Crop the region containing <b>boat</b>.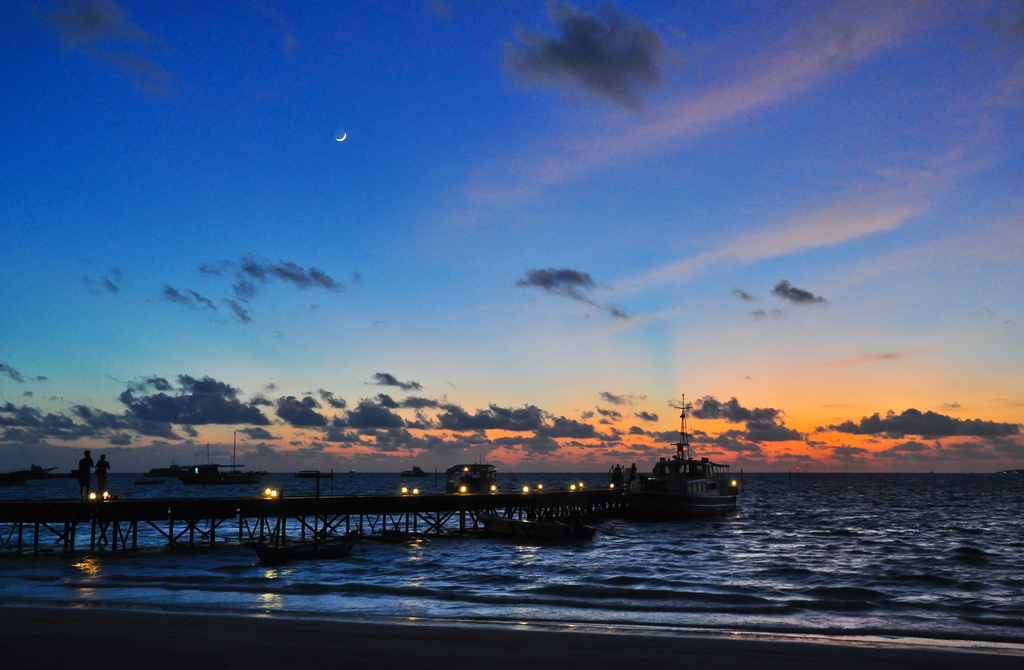
Crop region: [468,508,594,564].
